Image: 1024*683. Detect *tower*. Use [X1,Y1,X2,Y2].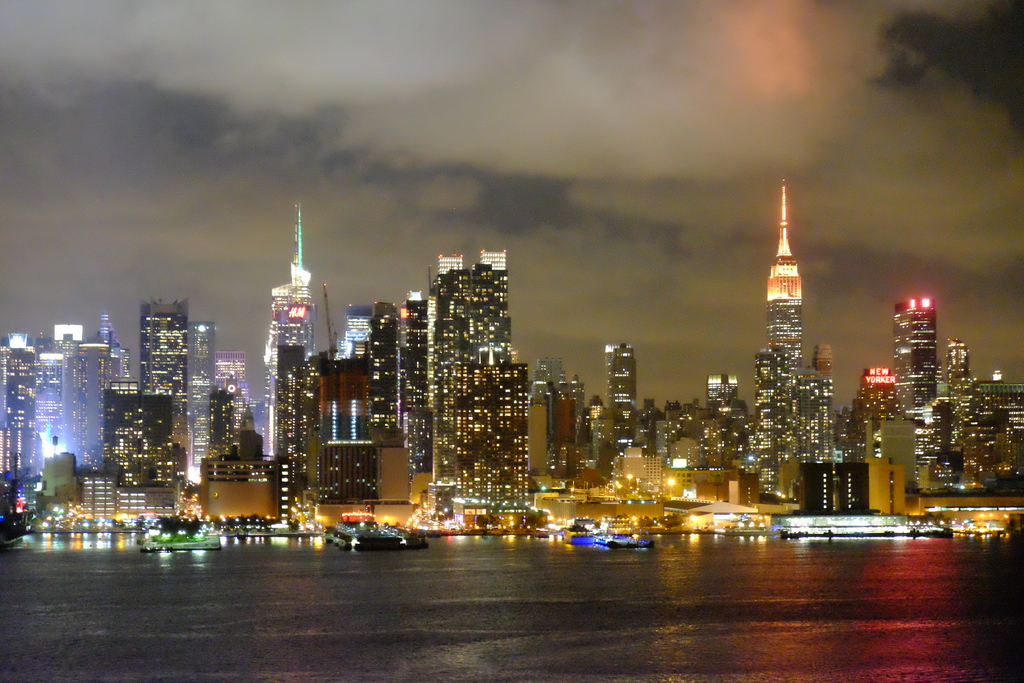
[431,255,469,355].
